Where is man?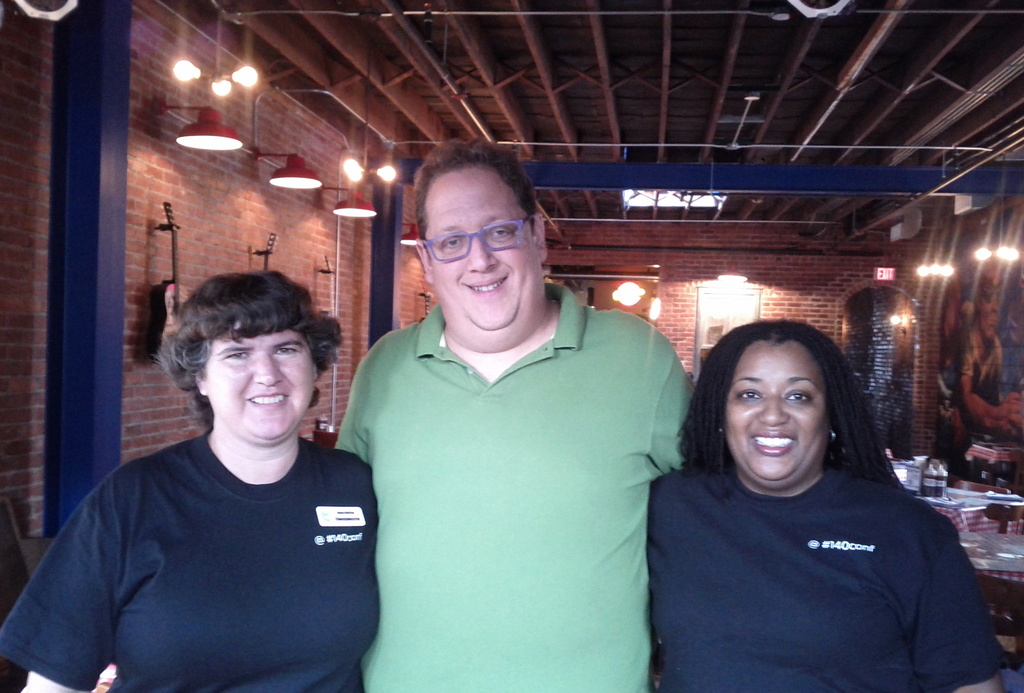
bbox=(321, 136, 707, 679).
